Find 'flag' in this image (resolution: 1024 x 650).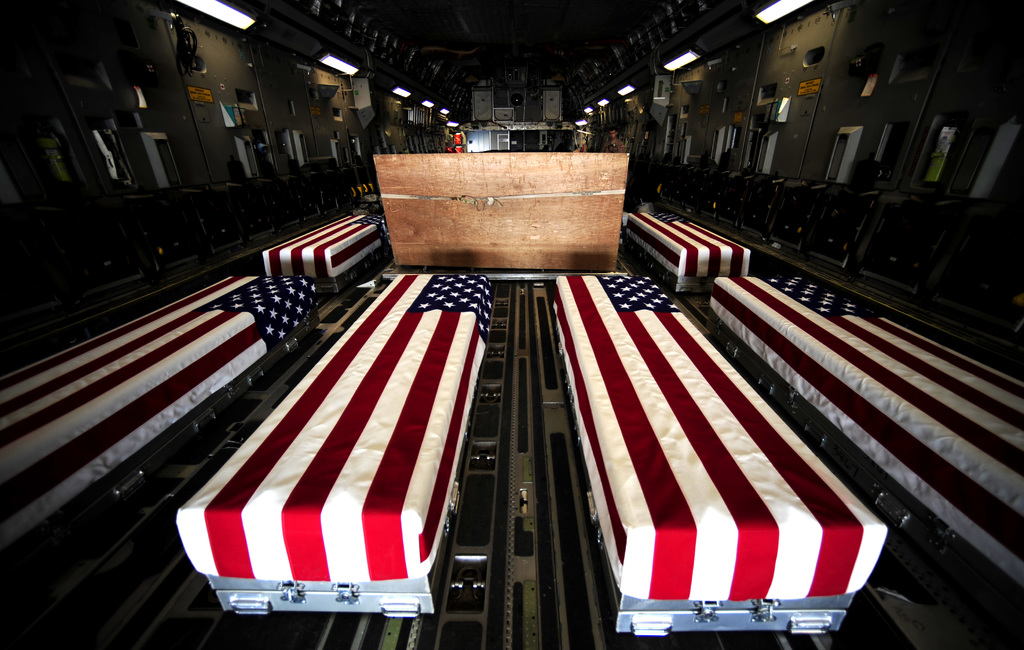
crop(264, 210, 388, 286).
